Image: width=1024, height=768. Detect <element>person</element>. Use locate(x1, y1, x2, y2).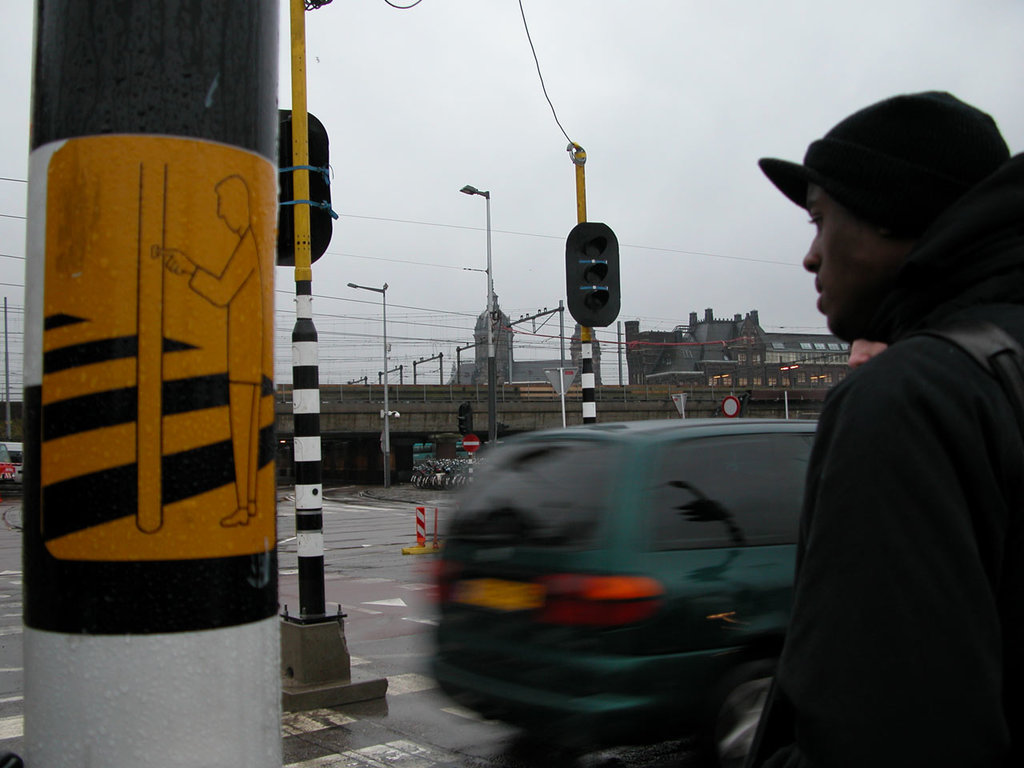
locate(755, 88, 1023, 767).
